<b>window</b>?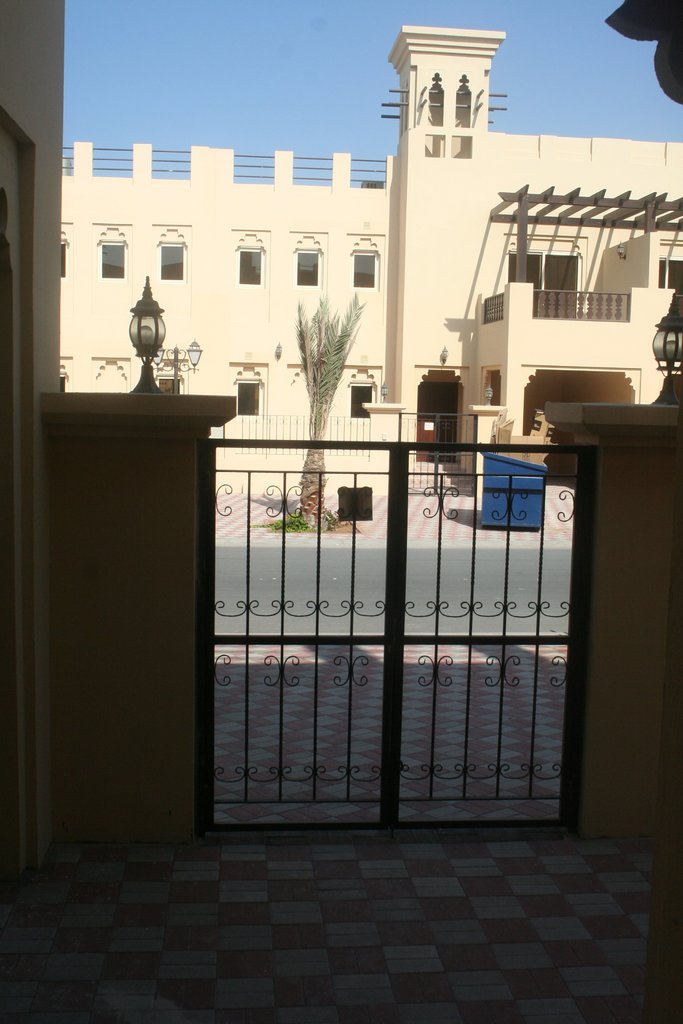
locate(157, 243, 183, 281)
